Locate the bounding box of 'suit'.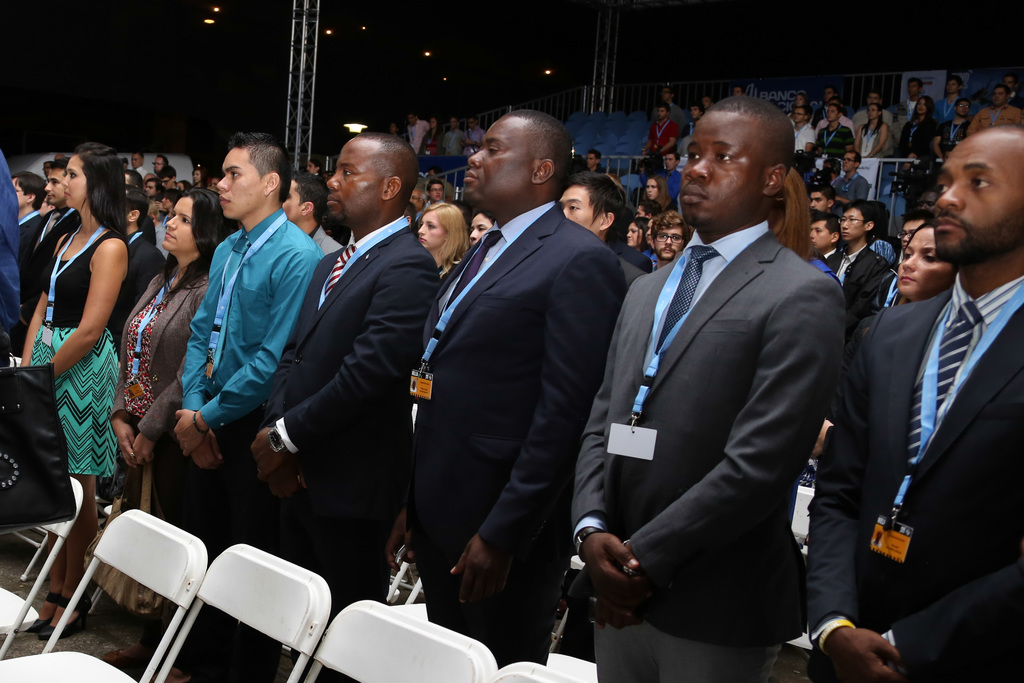
Bounding box: box(808, 273, 1023, 682).
